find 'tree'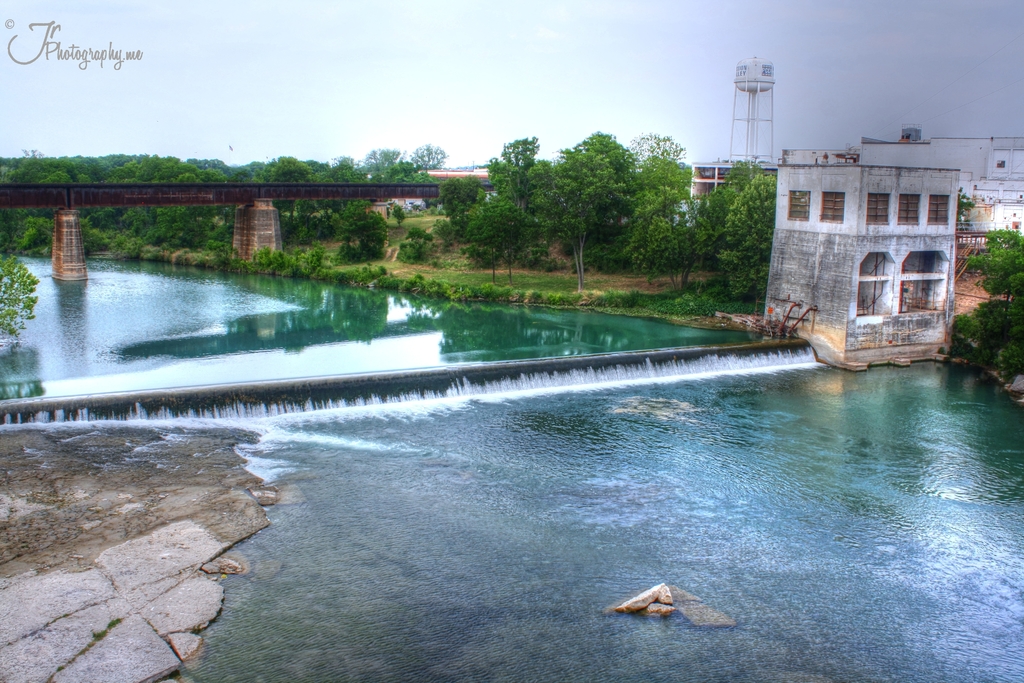
[left=716, top=167, right=776, bottom=316]
